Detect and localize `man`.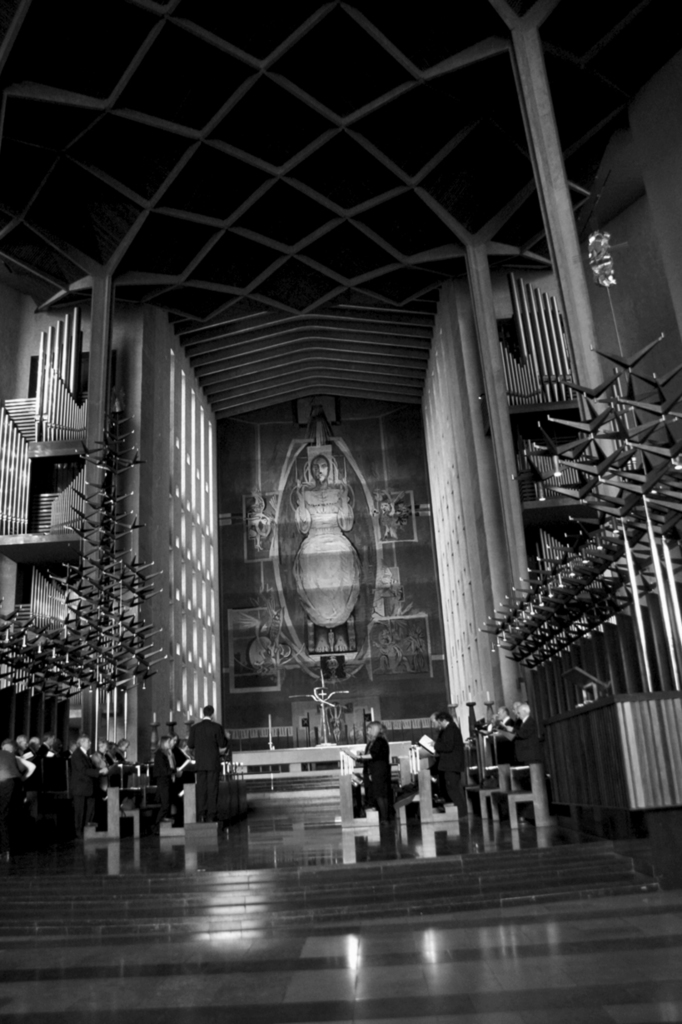
Localized at 360/722/398/832.
